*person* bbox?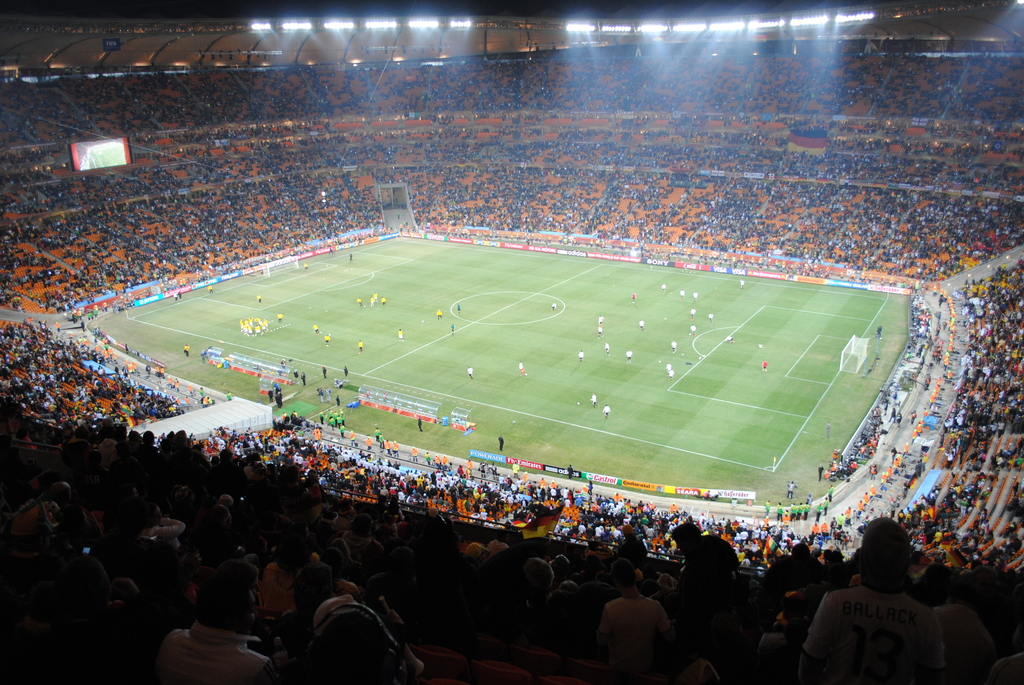
<bbox>630, 291, 636, 303</bbox>
